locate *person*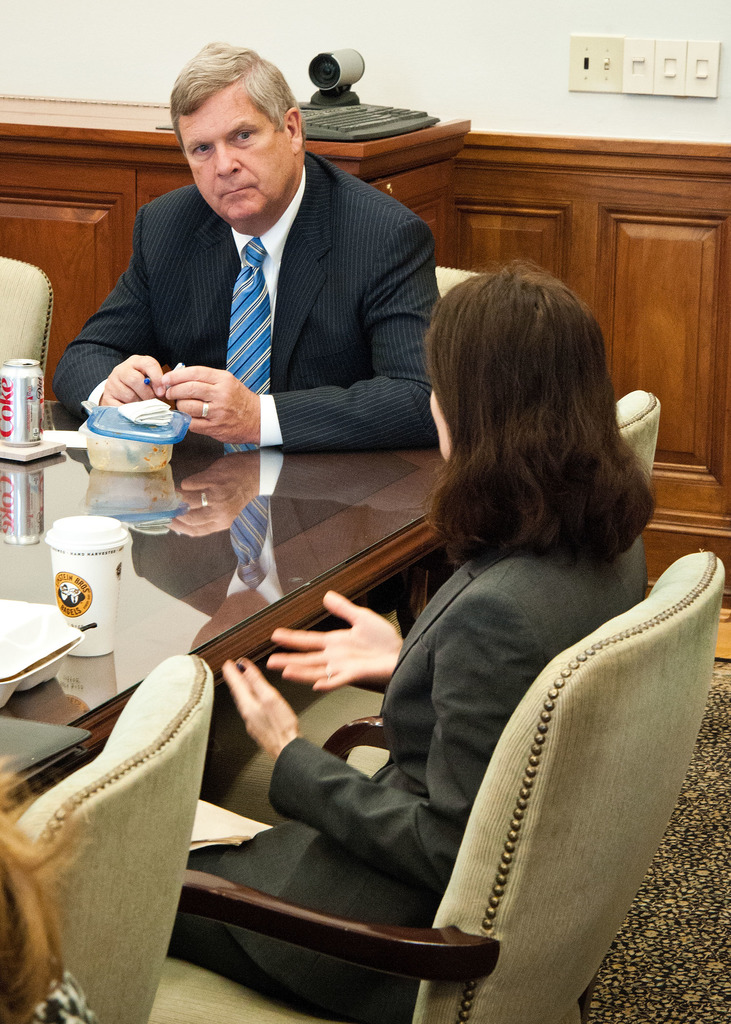
x1=289, y1=268, x2=678, y2=982
